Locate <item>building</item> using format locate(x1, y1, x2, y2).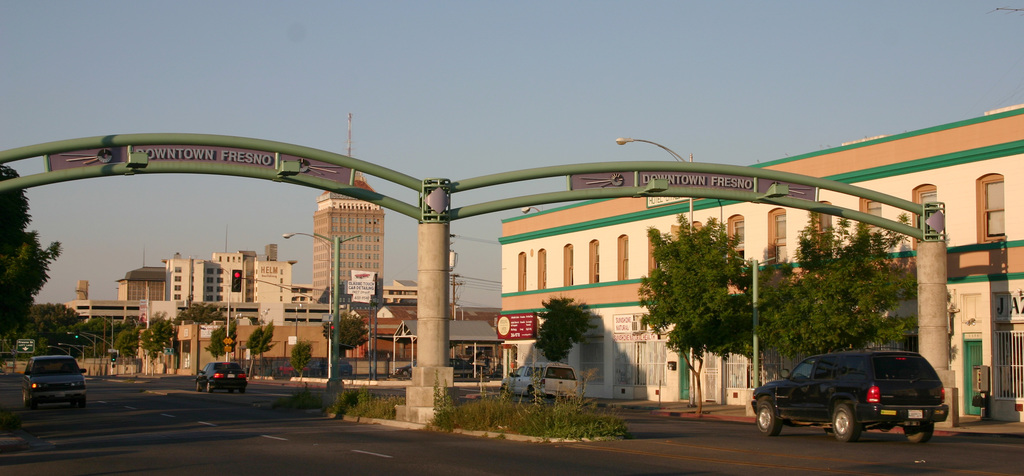
locate(497, 102, 1023, 427).
